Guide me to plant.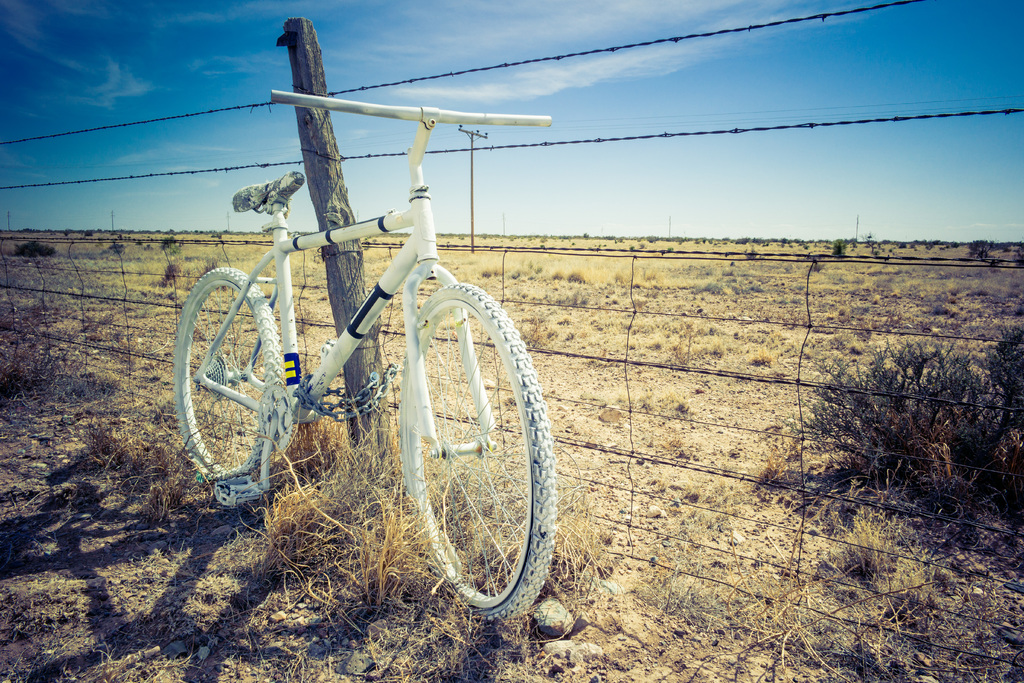
Guidance: BBox(159, 239, 189, 257).
